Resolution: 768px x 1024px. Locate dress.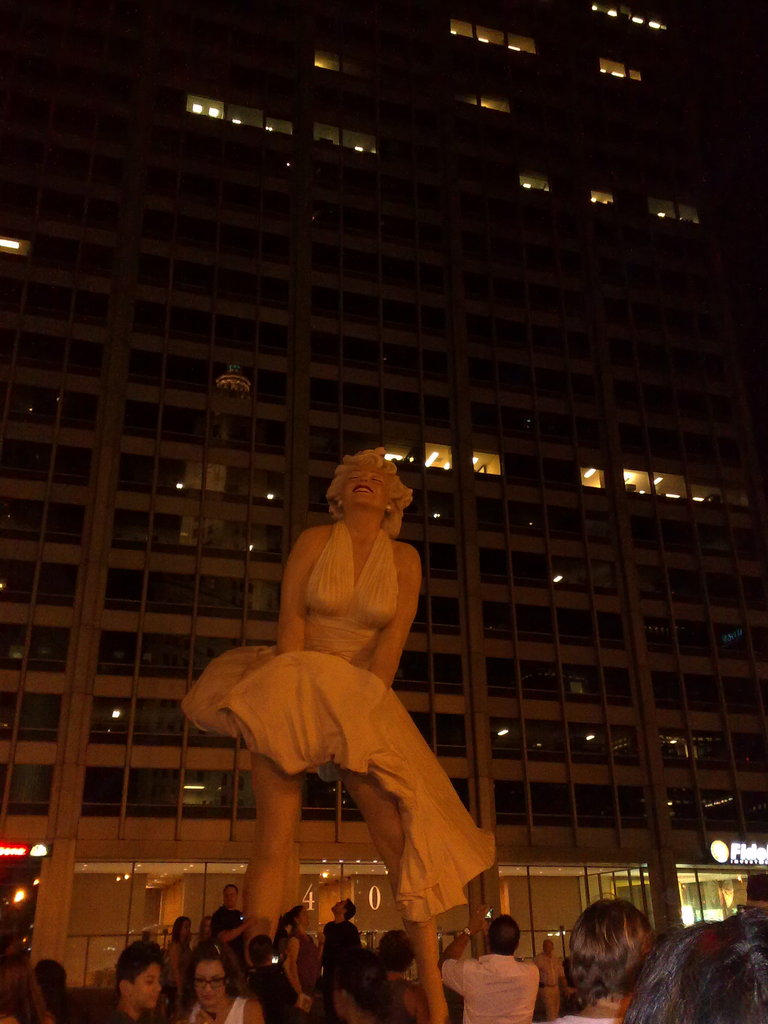
179/519/497/920.
